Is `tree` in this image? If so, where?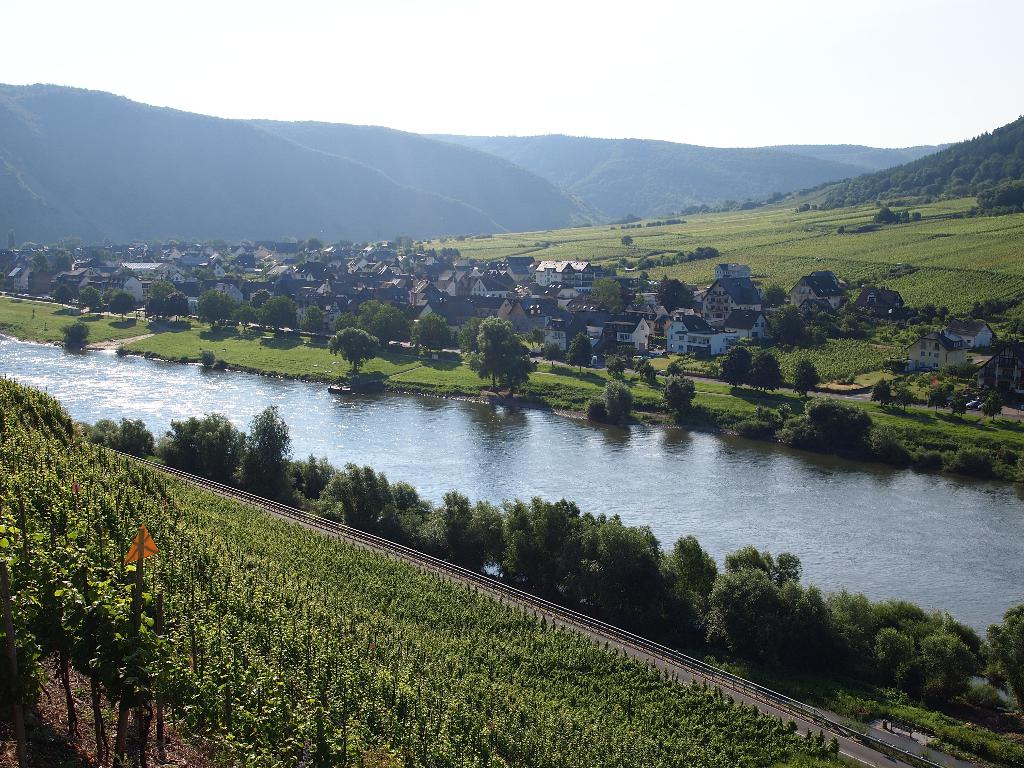
Yes, at select_region(404, 310, 447, 359).
